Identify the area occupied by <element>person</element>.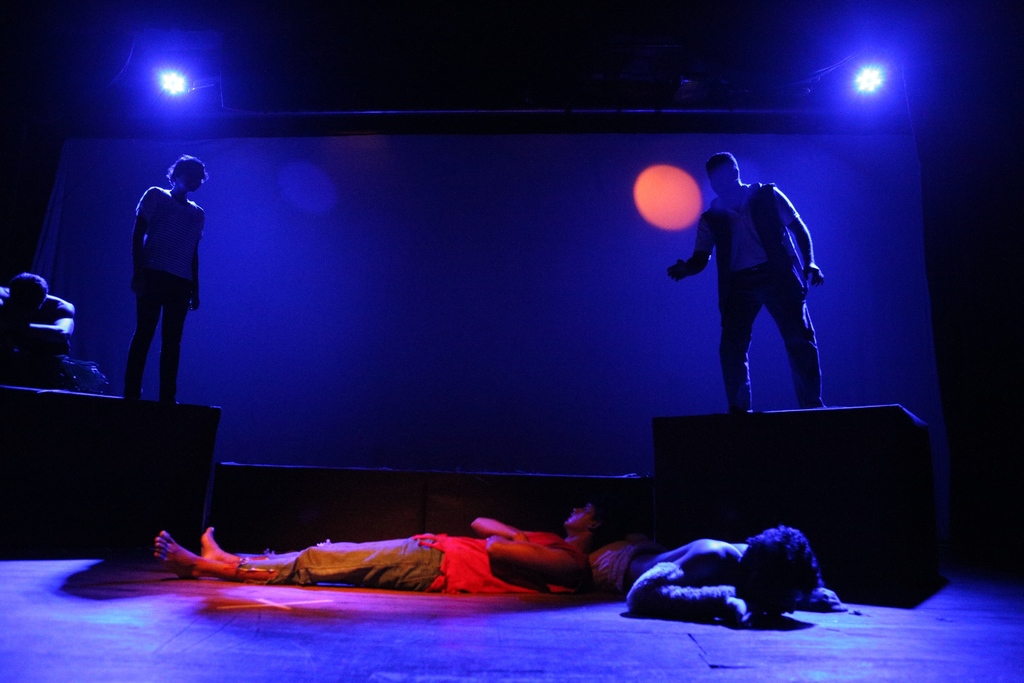
Area: <region>155, 498, 624, 593</region>.
